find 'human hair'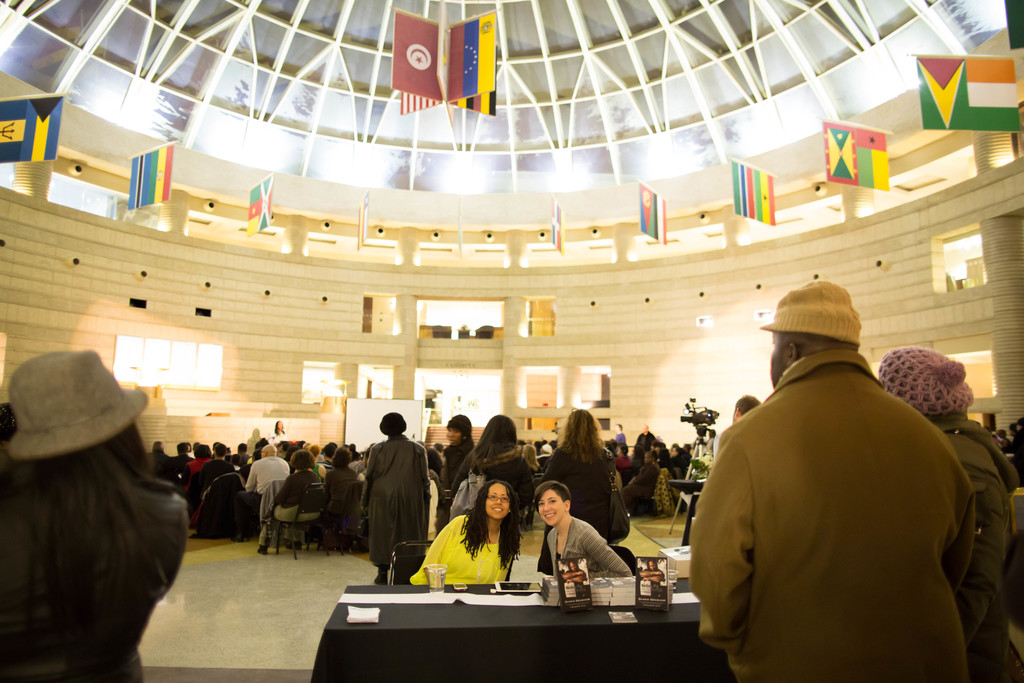
739/395/763/415
